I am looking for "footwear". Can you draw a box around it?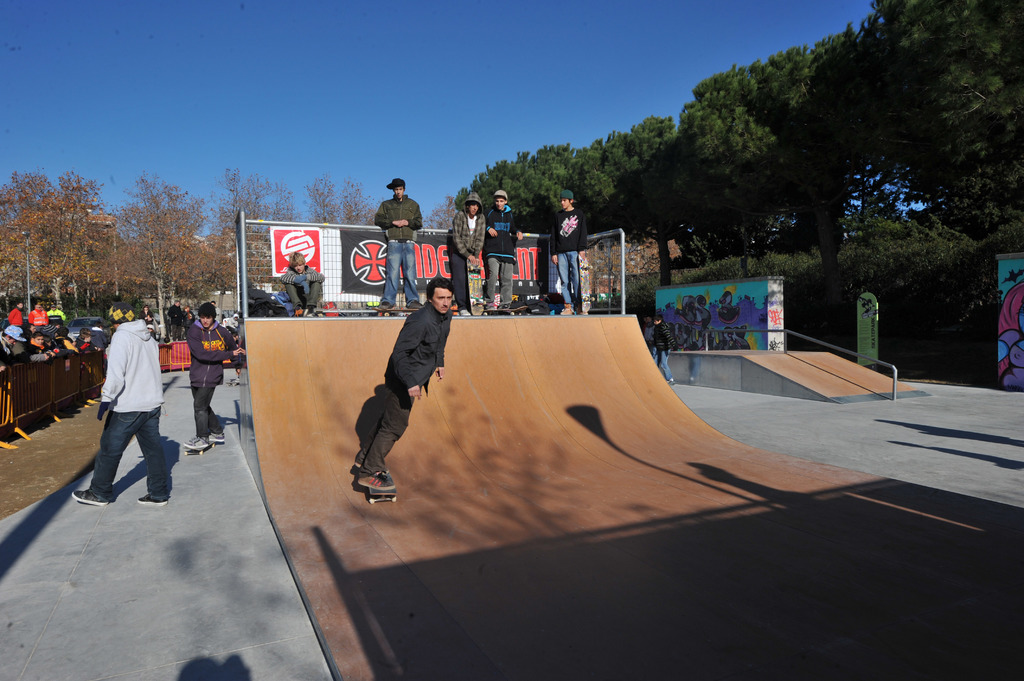
Sure, the bounding box is region(207, 425, 227, 444).
